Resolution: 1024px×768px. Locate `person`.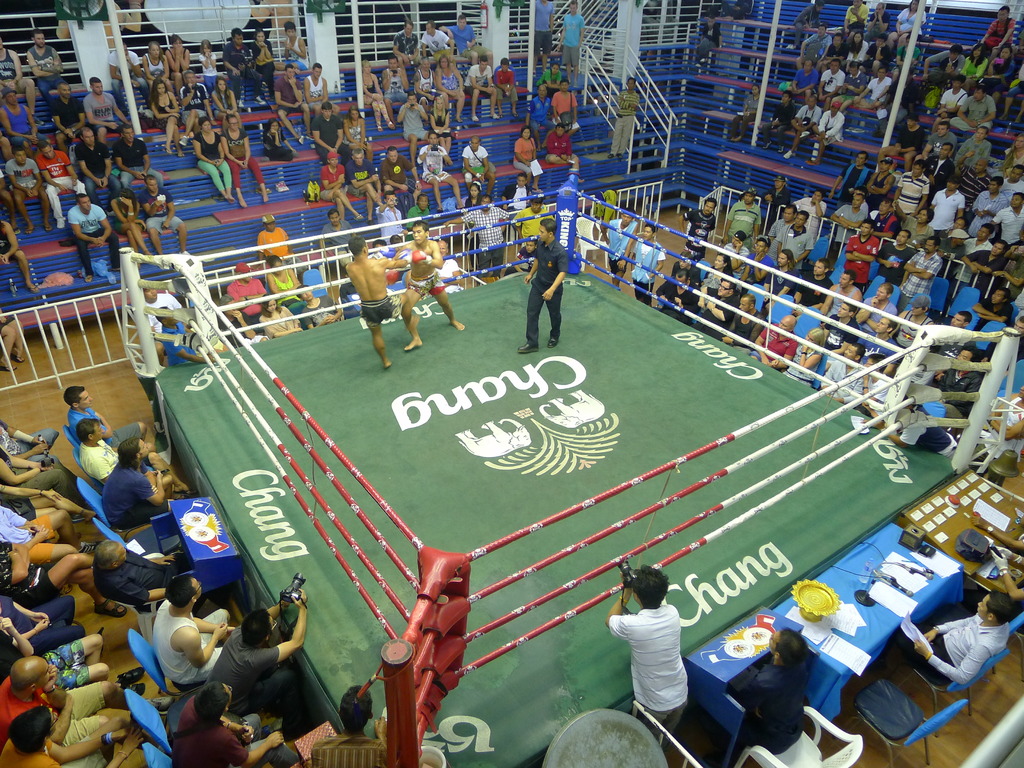
select_region(920, 45, 963, 87).
